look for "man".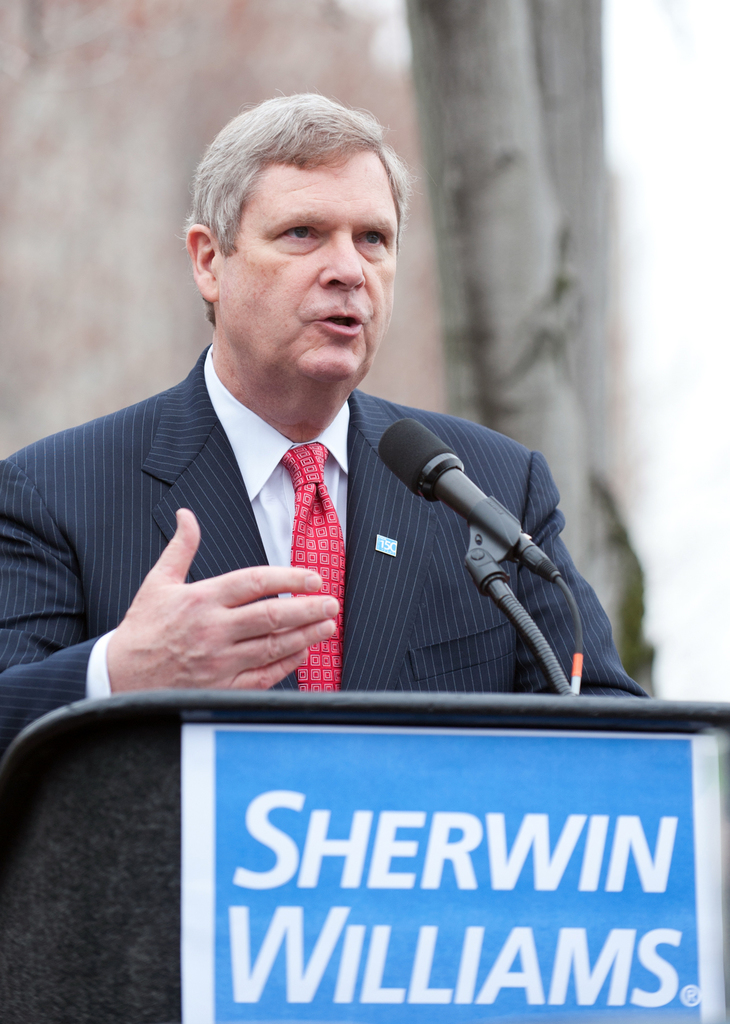
Found: locate(28, 123, 601, 724).
